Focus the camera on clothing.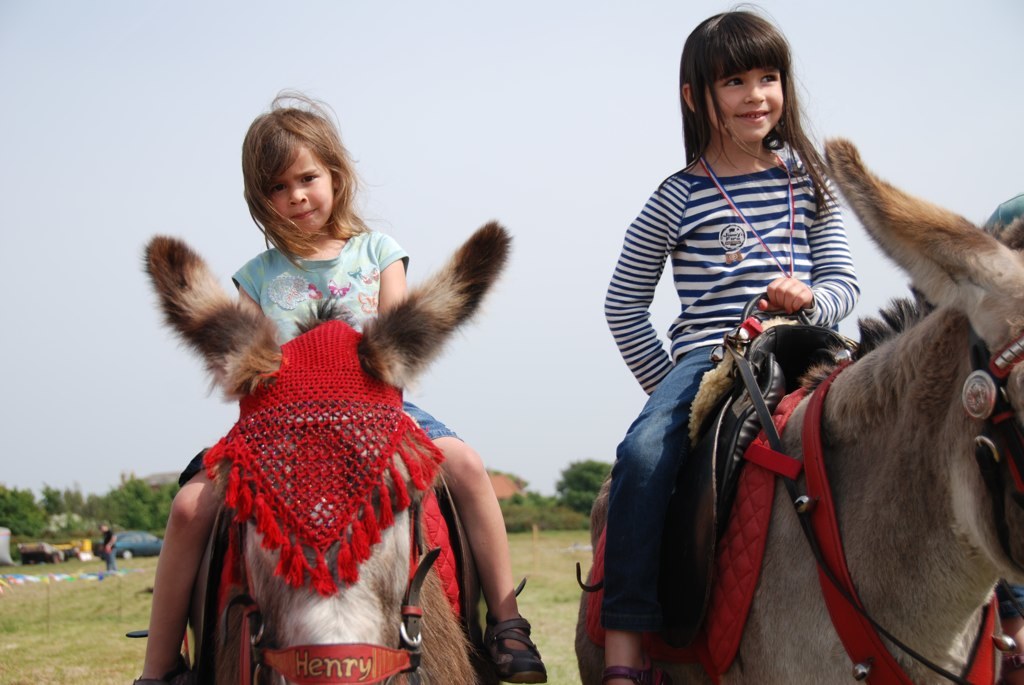
Focus region: bbox(979, 191, 1023, 620).
